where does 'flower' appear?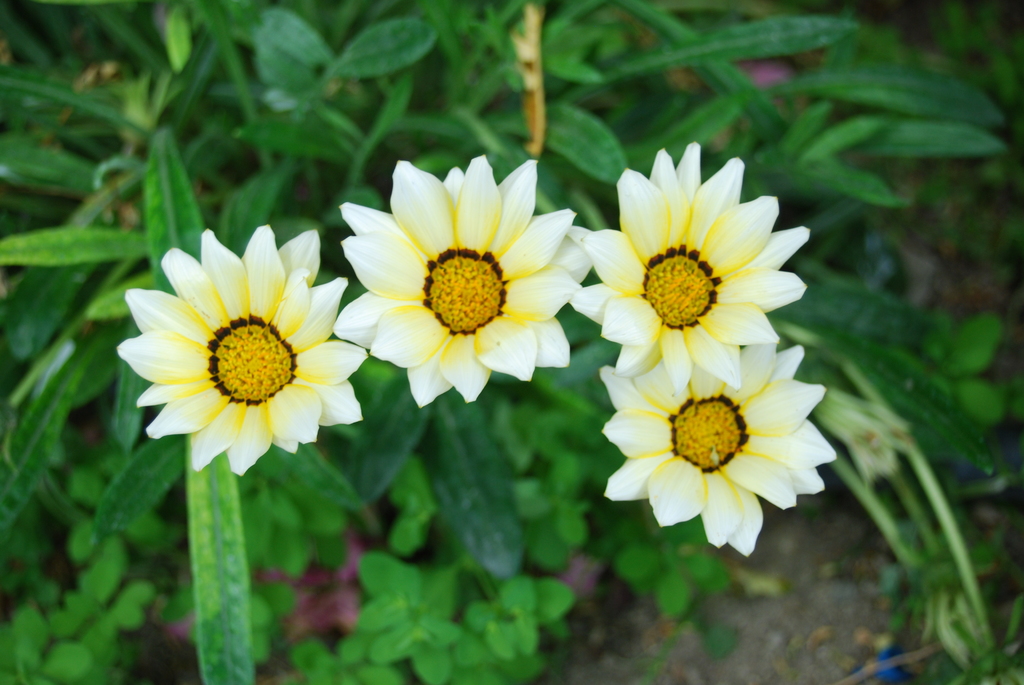
Appears at pyautogui.locateOnScreen(592, 329, 849, 571).
